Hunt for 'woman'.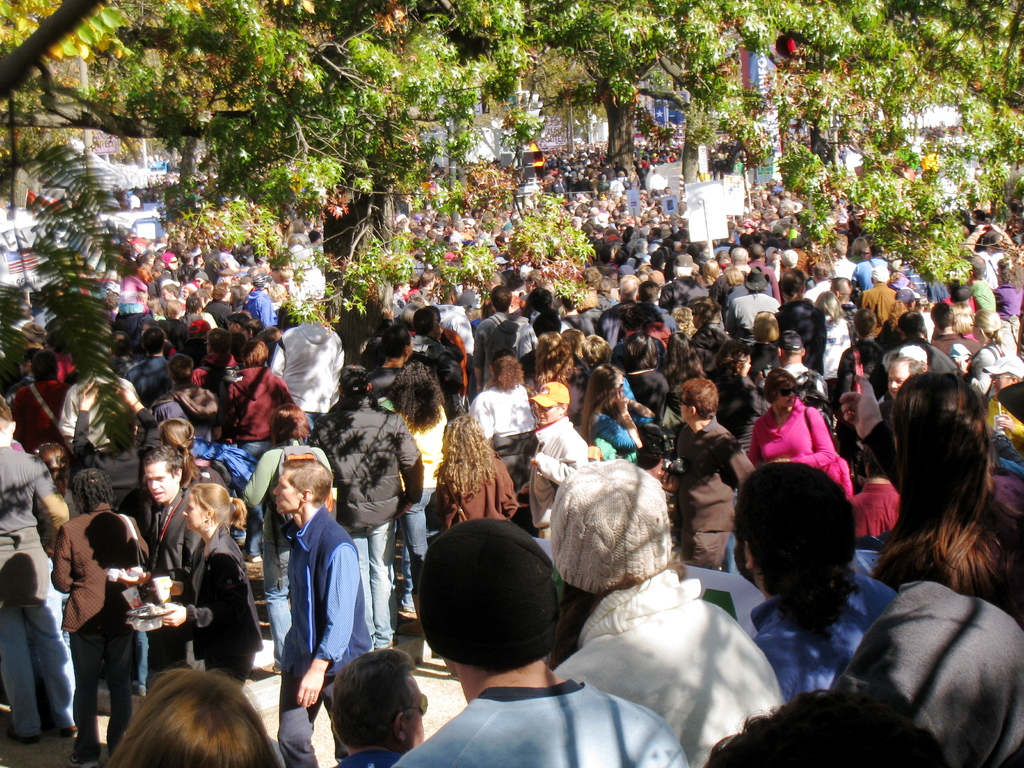
Hunted down at Rect(156, 419, 228, 487).
